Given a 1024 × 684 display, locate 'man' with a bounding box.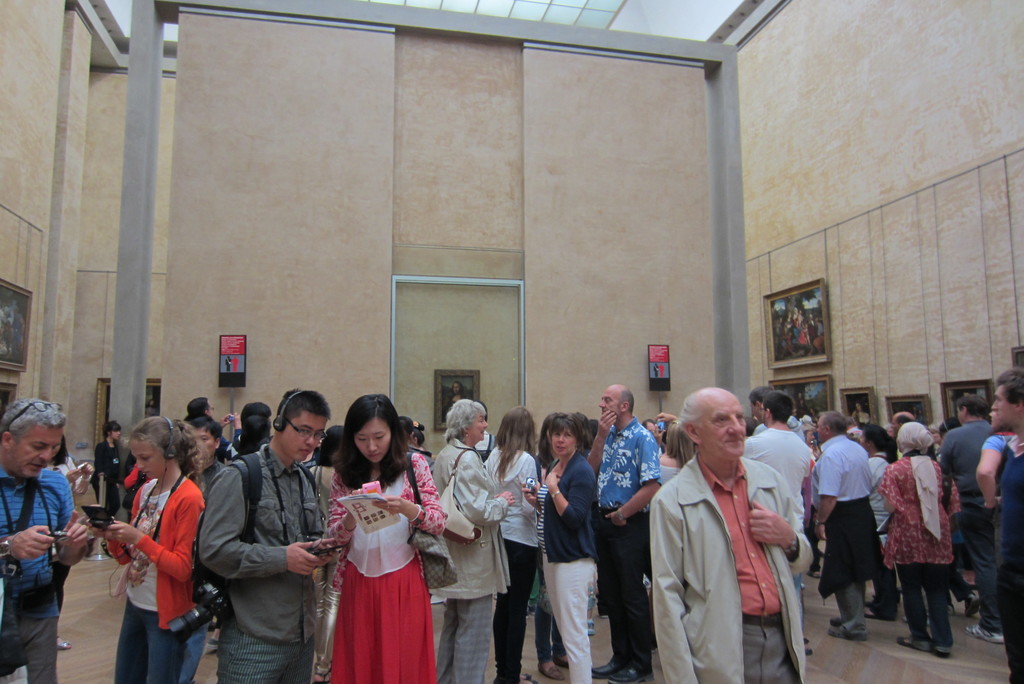
Located: 749, 388, 780, 427.
